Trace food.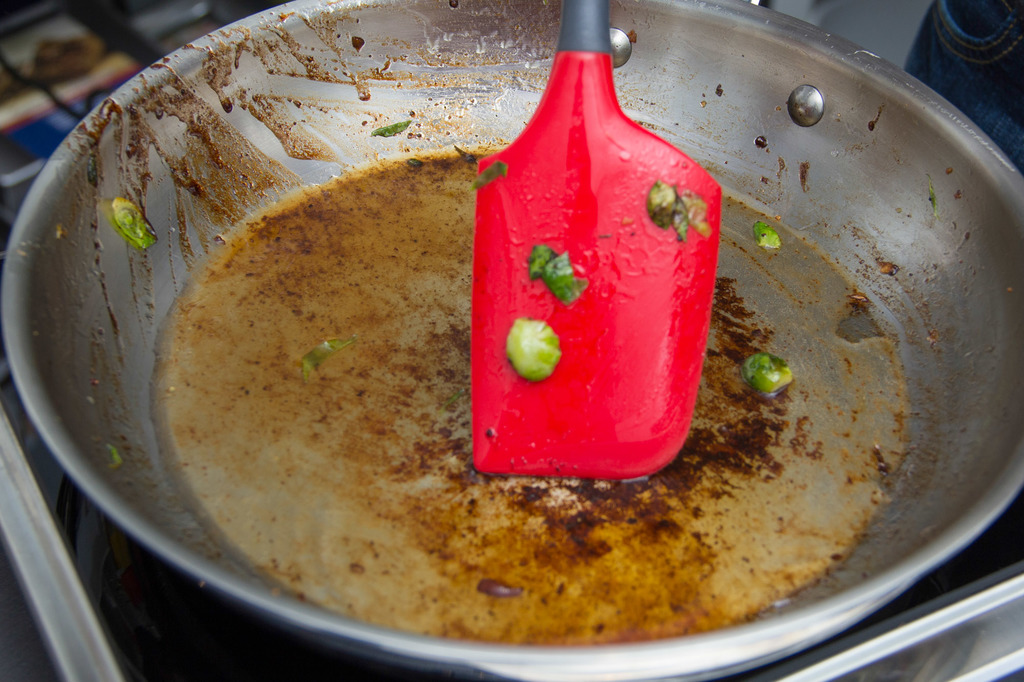
Traced to {"left": 473, "top": 165, "right": 509, "bottom": 194}.
